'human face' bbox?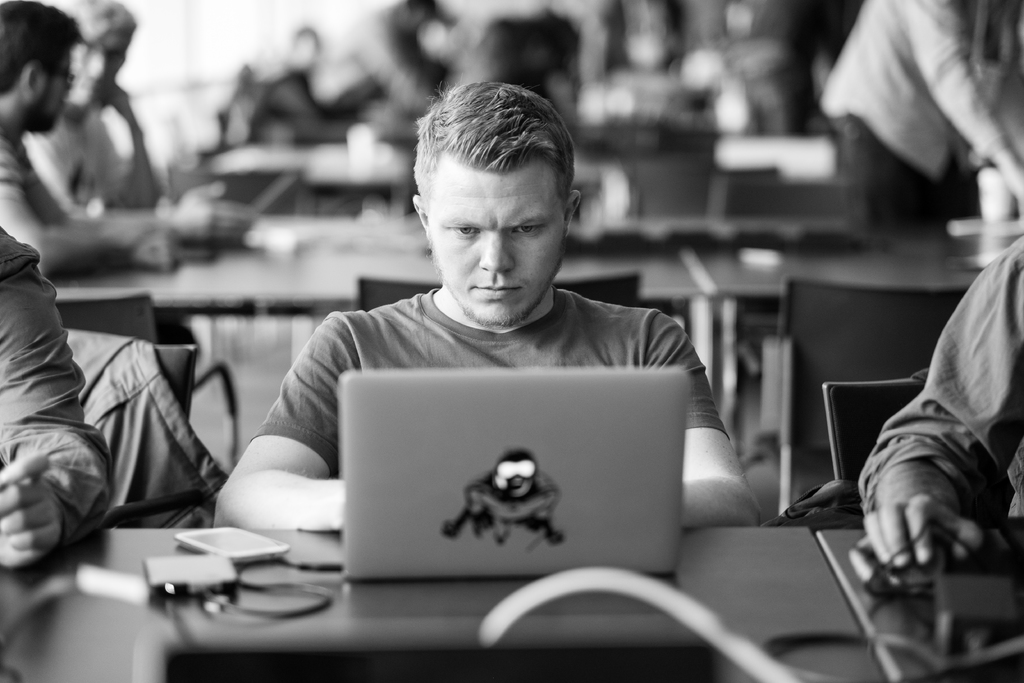
<region>426, 160, 569, 318</region>
